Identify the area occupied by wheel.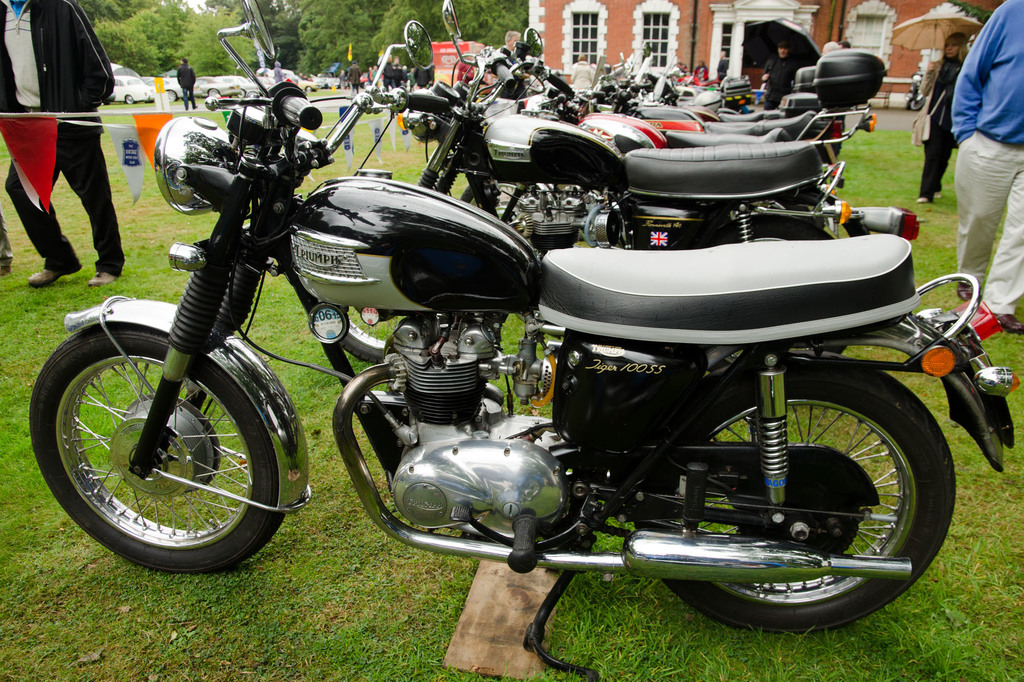
Area: pyautogui.locateOnScreen(124, 94, 134, 104).
